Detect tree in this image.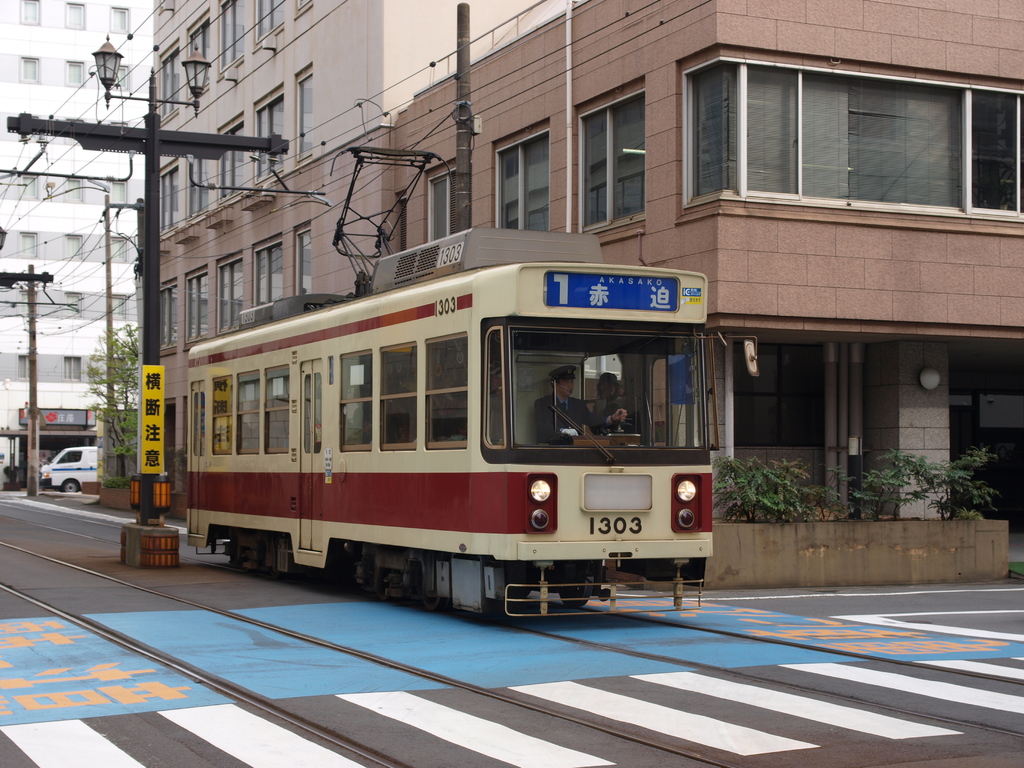
Detection: (75,318,148,479).
